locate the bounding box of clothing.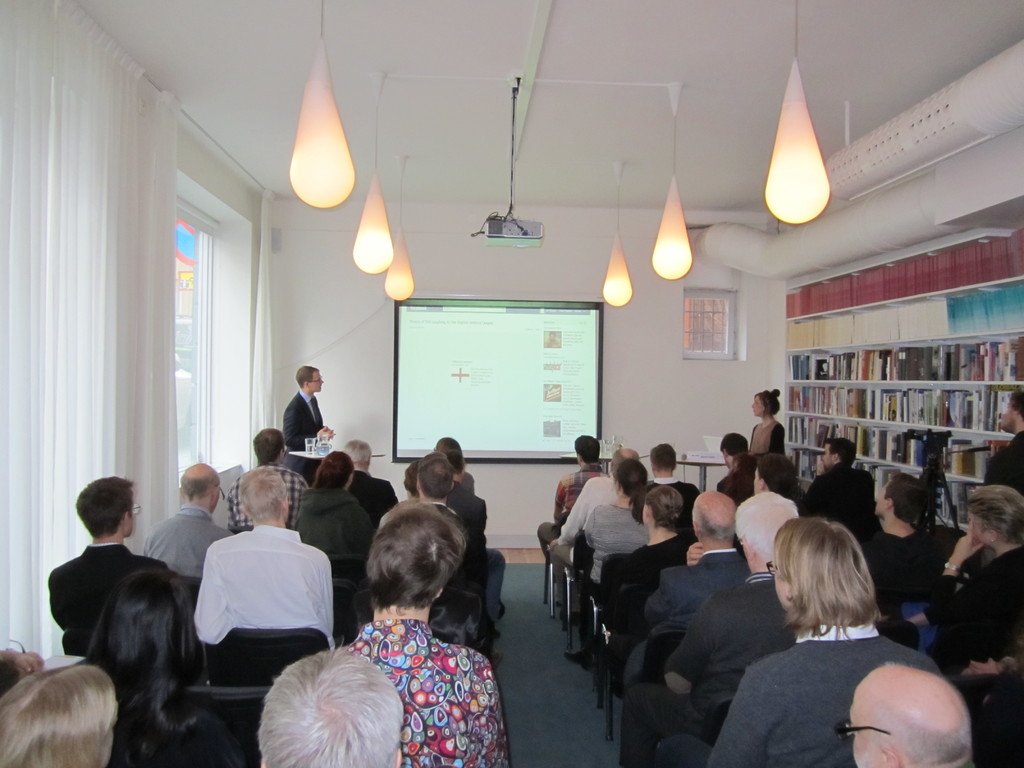
Bounding box: (294, 481, 367, 588).
